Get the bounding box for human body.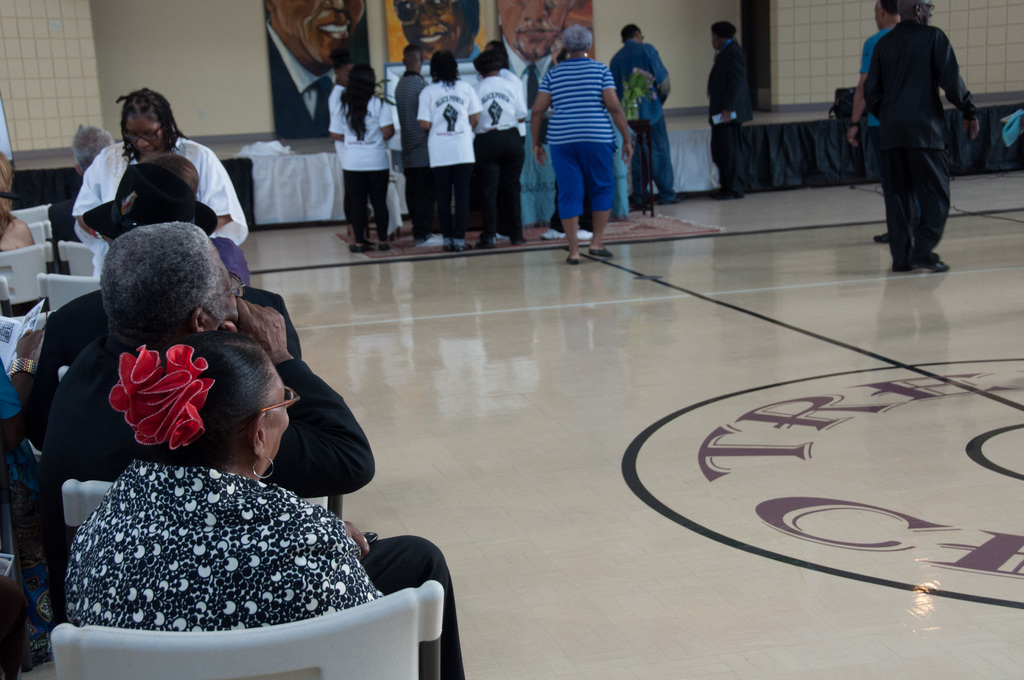
box=[67, 334, 381, 638].
